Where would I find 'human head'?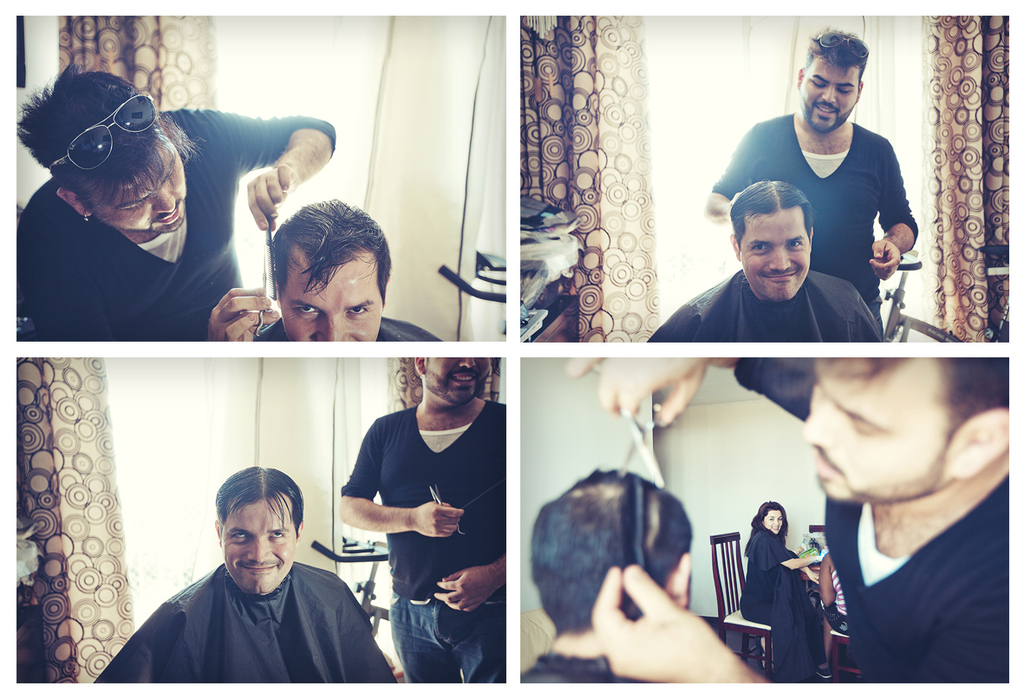
At [213, 466, 303, 600].
